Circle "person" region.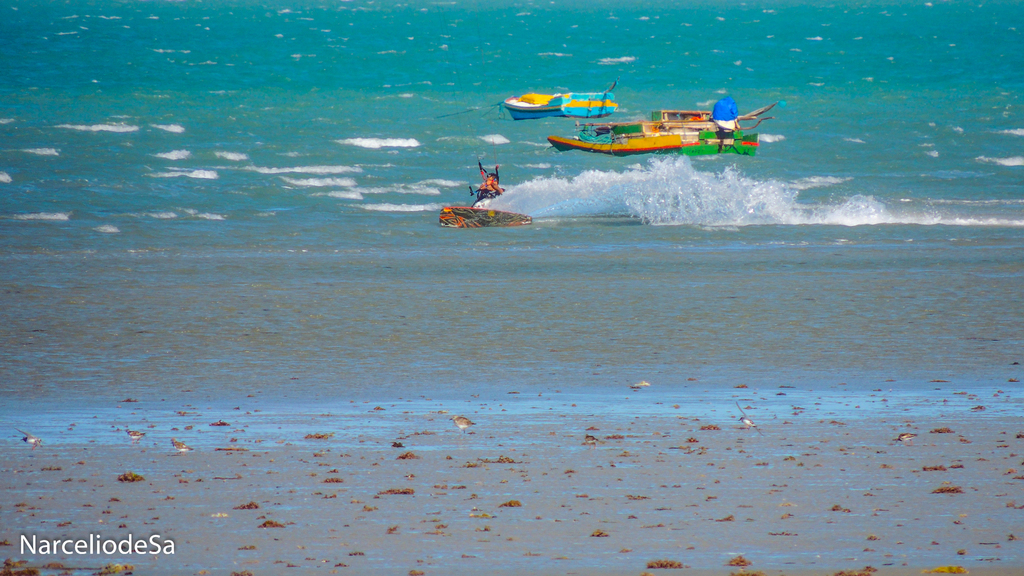
Region: 472/161/508/205.
